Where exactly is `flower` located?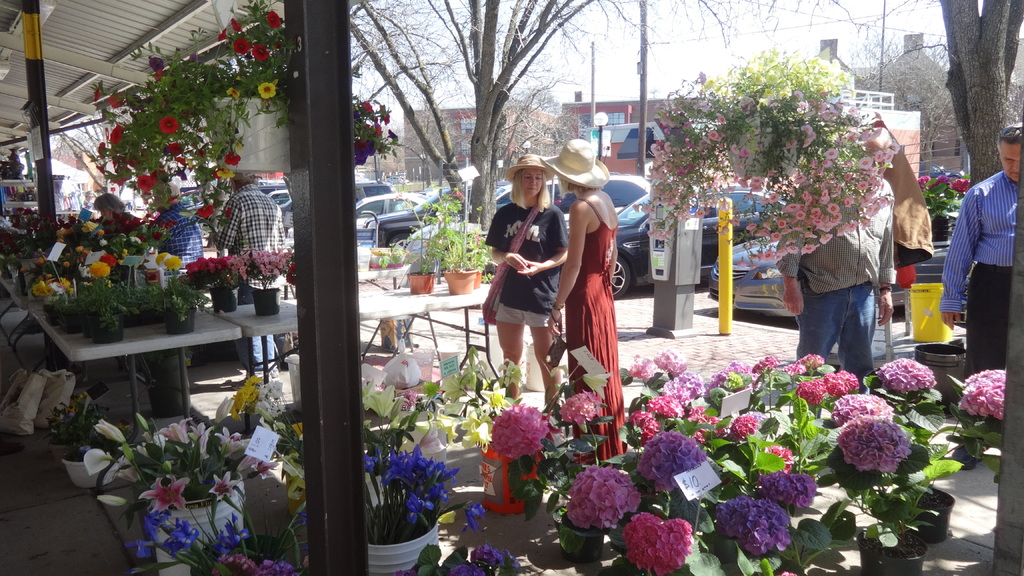
Its bounding box is (x1=147, y1=54, x2=165, y2=74).
